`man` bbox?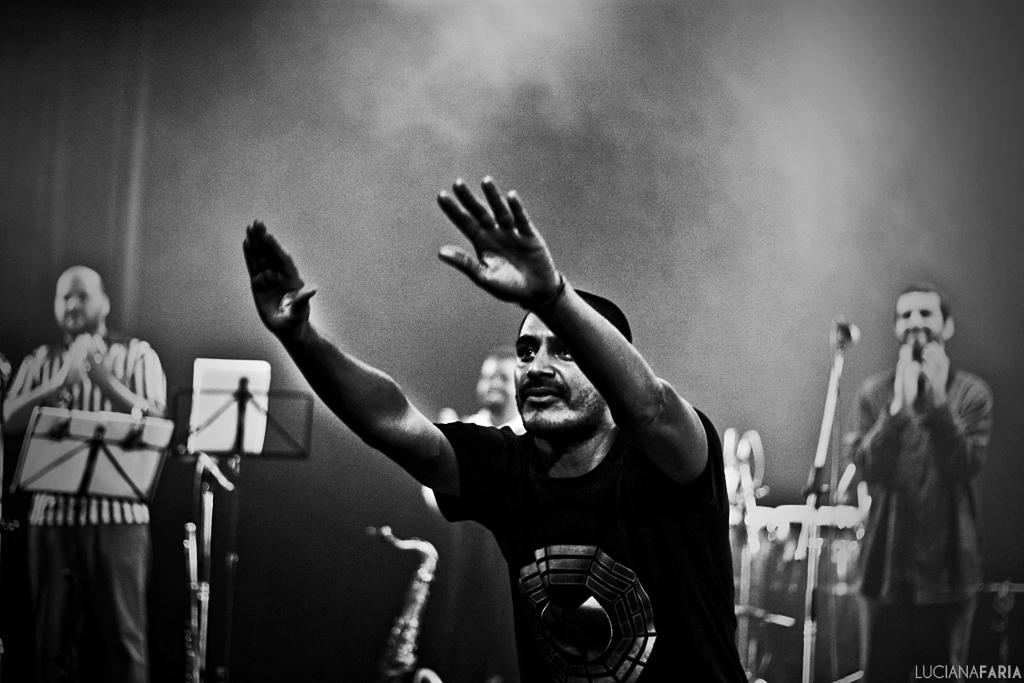
446:348:523:429
